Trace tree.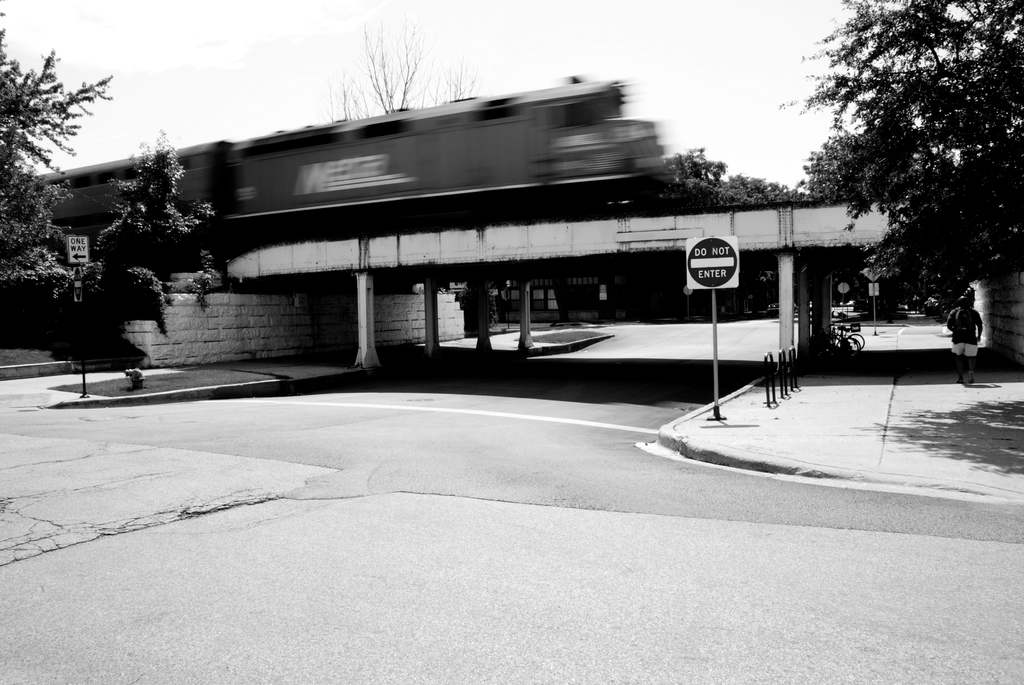
Traced to detection(77, 122, 221, 332).
